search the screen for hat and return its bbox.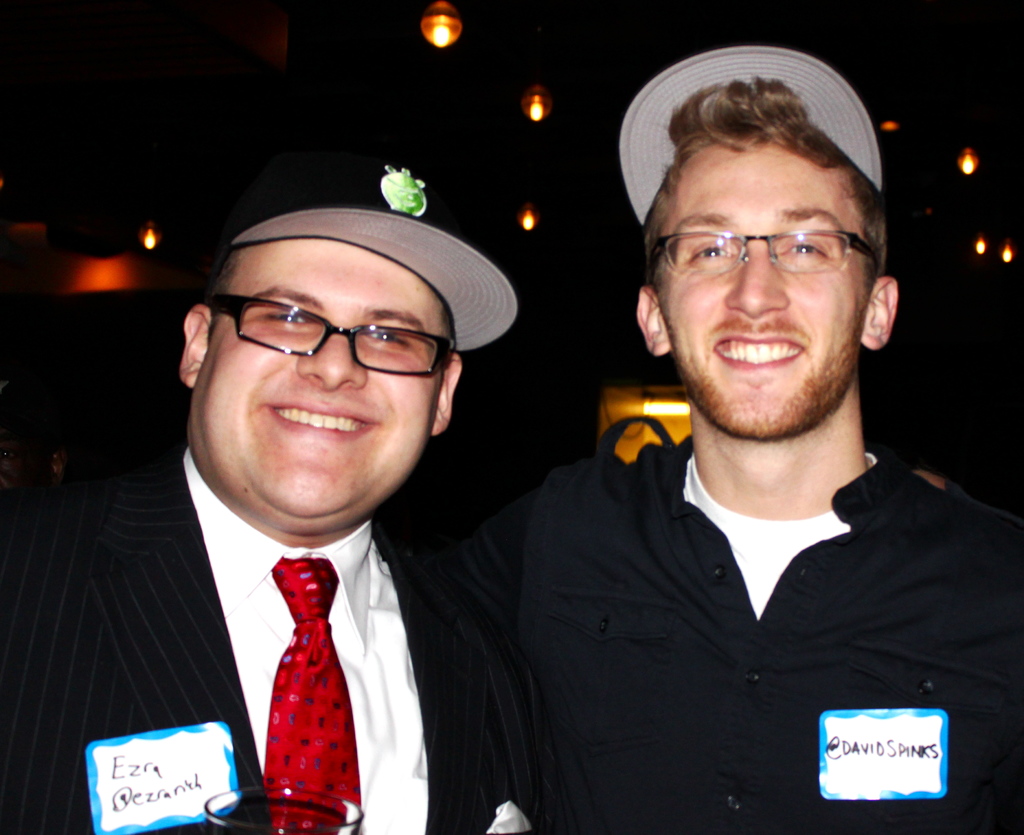
Found: region(198, 205, 517, 348).
